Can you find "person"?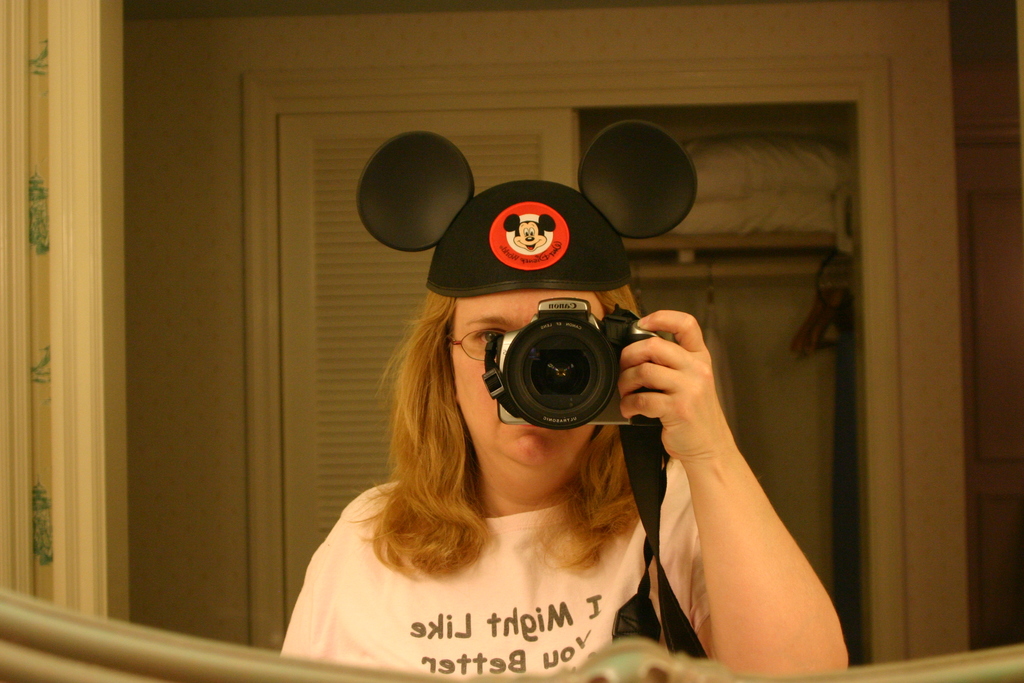
Yes, bounding box: pyautogui.locateOnScreen(275, 134, 791, 682).
